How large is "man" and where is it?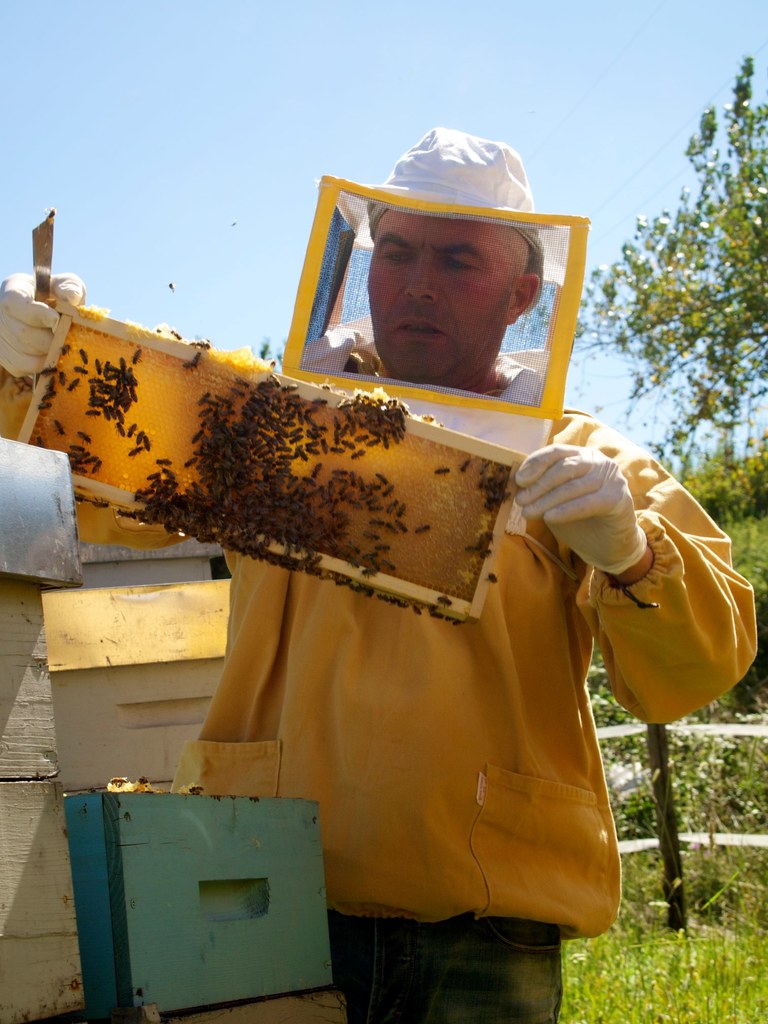
Bounding box: region(0, 114, 753, 1023).
